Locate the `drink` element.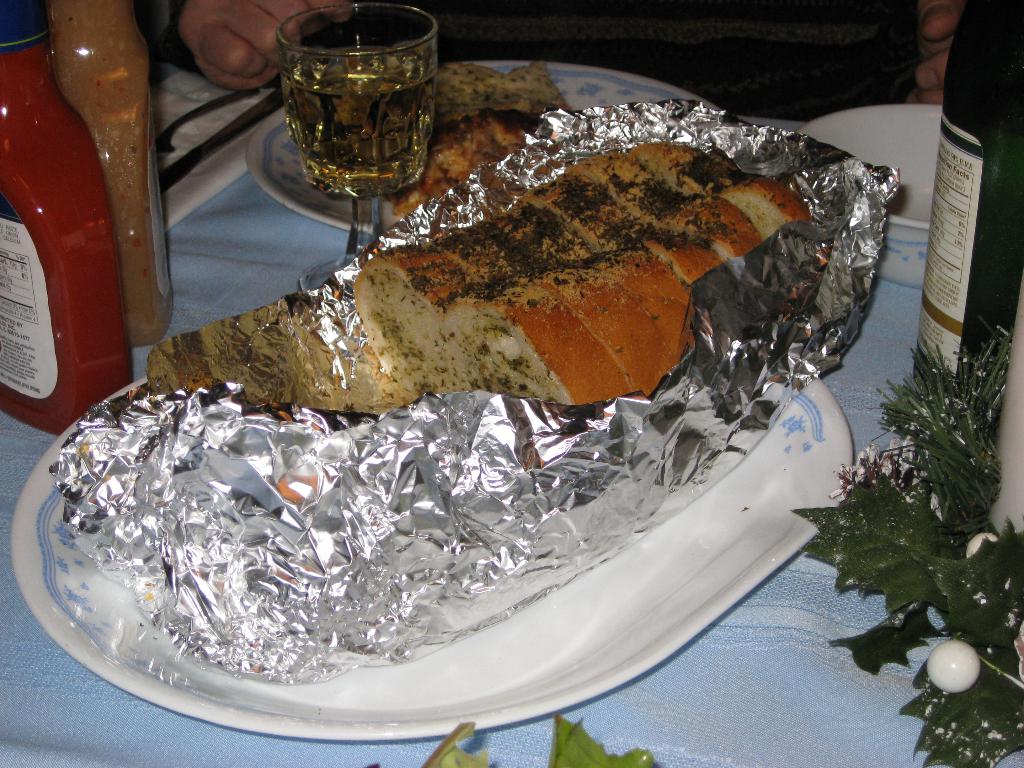
Element bbox: Rect(284, 15, 438, 211).
